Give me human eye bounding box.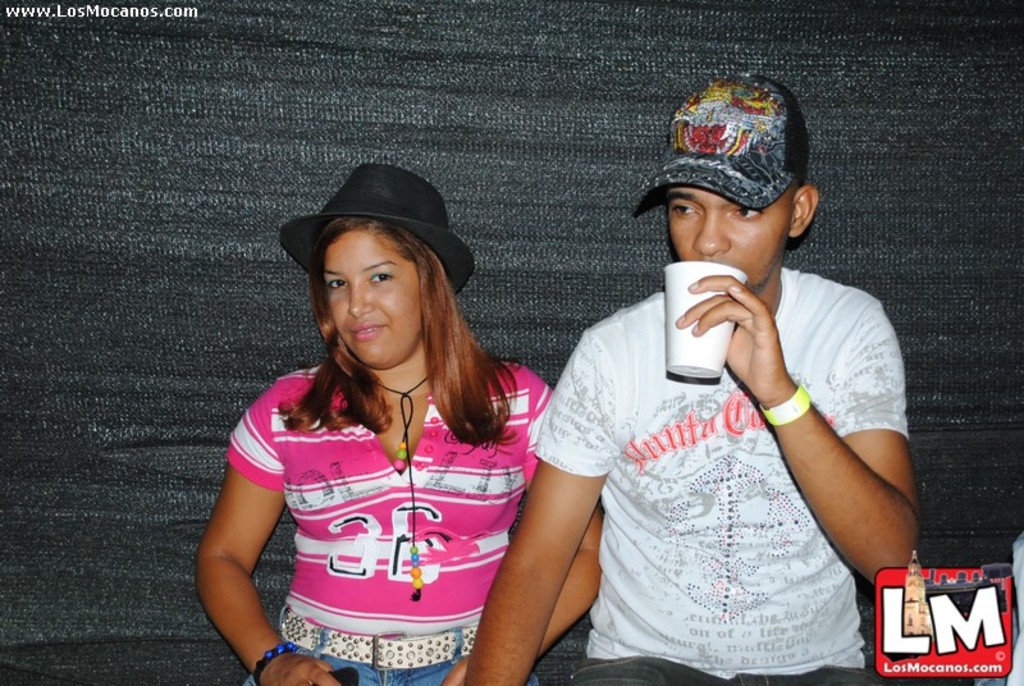
left=671, top=201, right=700, bottom=220.
